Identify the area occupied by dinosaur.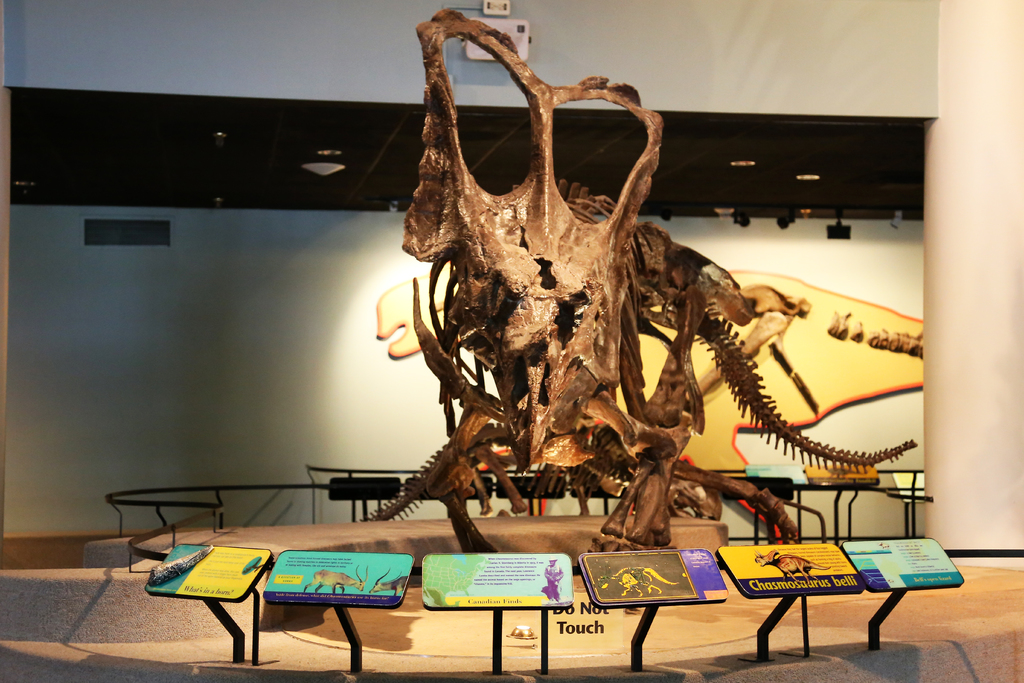
Area: 757 552 832 586.
